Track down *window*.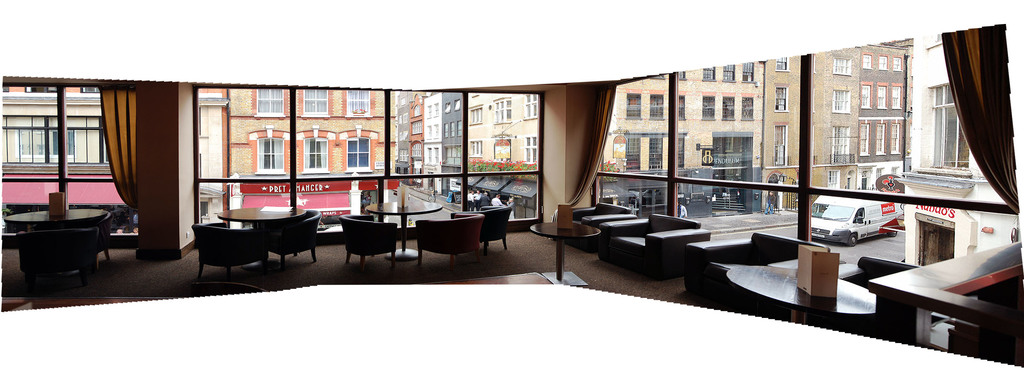
Tracked to bbox=[862, 51, 874, 67].
